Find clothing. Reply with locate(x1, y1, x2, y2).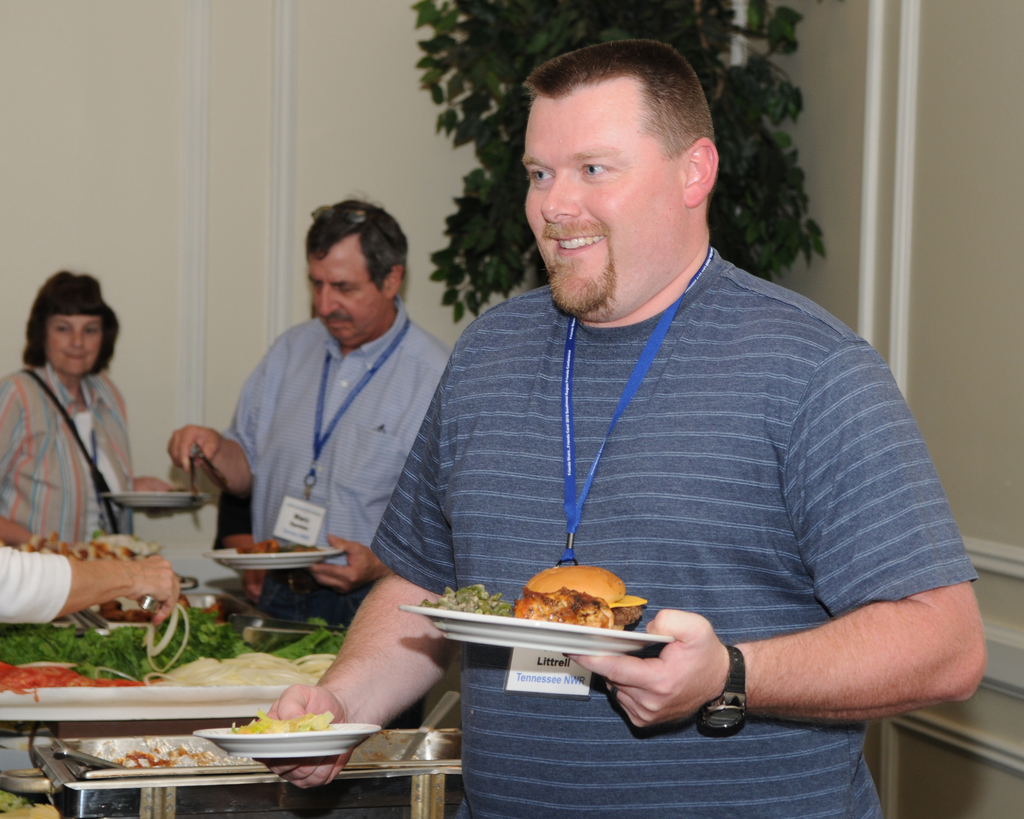
locate(221, 321, 450, 623).
